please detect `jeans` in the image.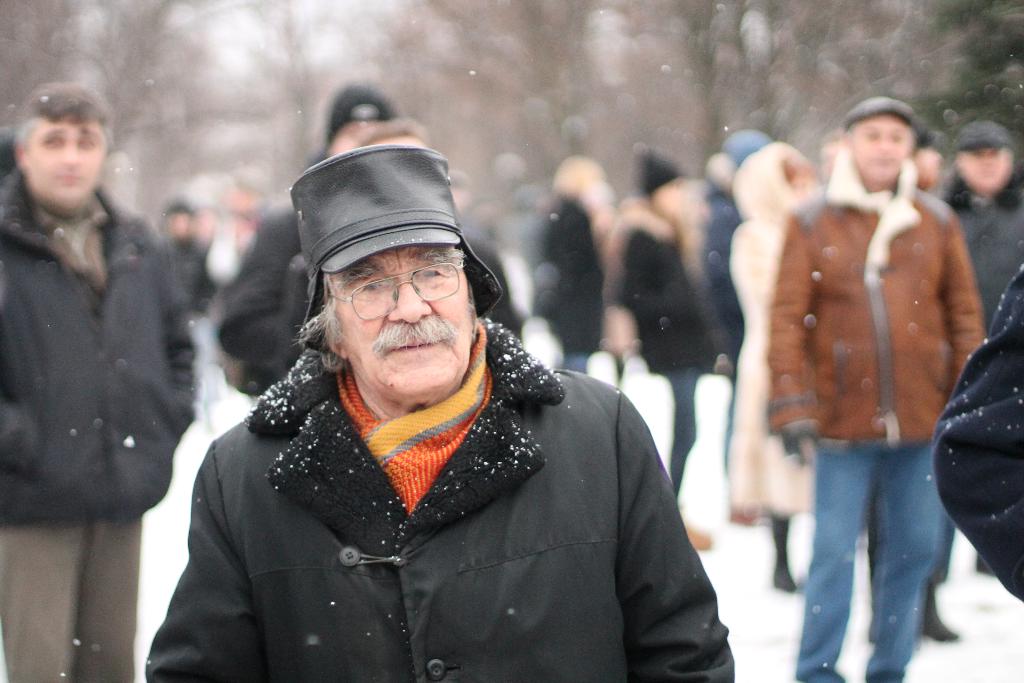
792 407 961 679.
